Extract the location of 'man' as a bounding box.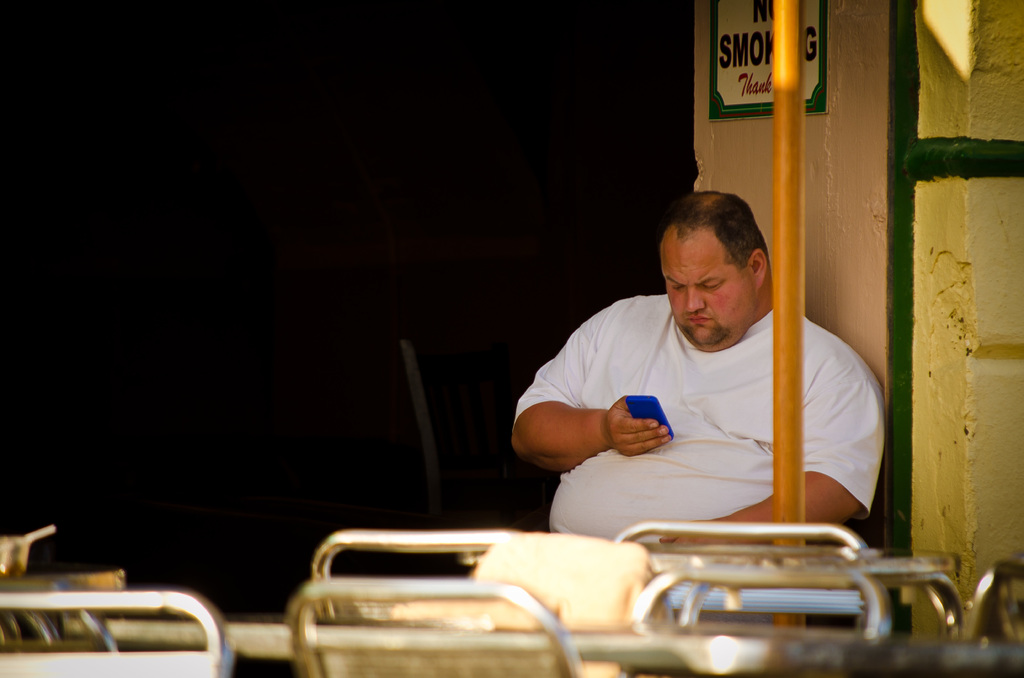
[495,185,899,576].
